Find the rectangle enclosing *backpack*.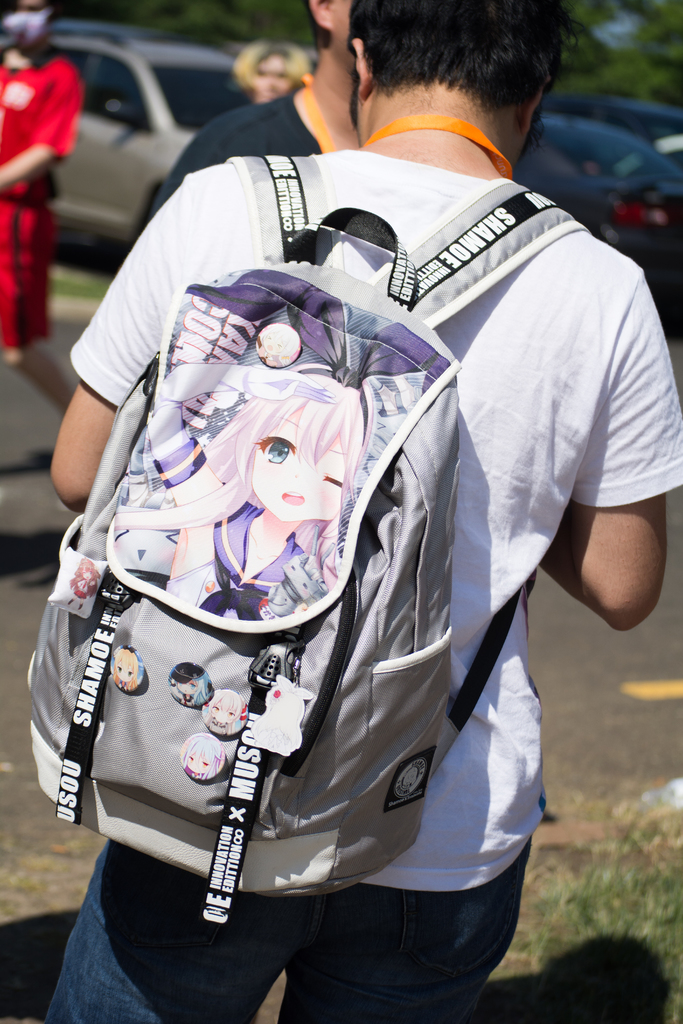
pyautogui.locateOnScreen(22, 152, 528, 924).
